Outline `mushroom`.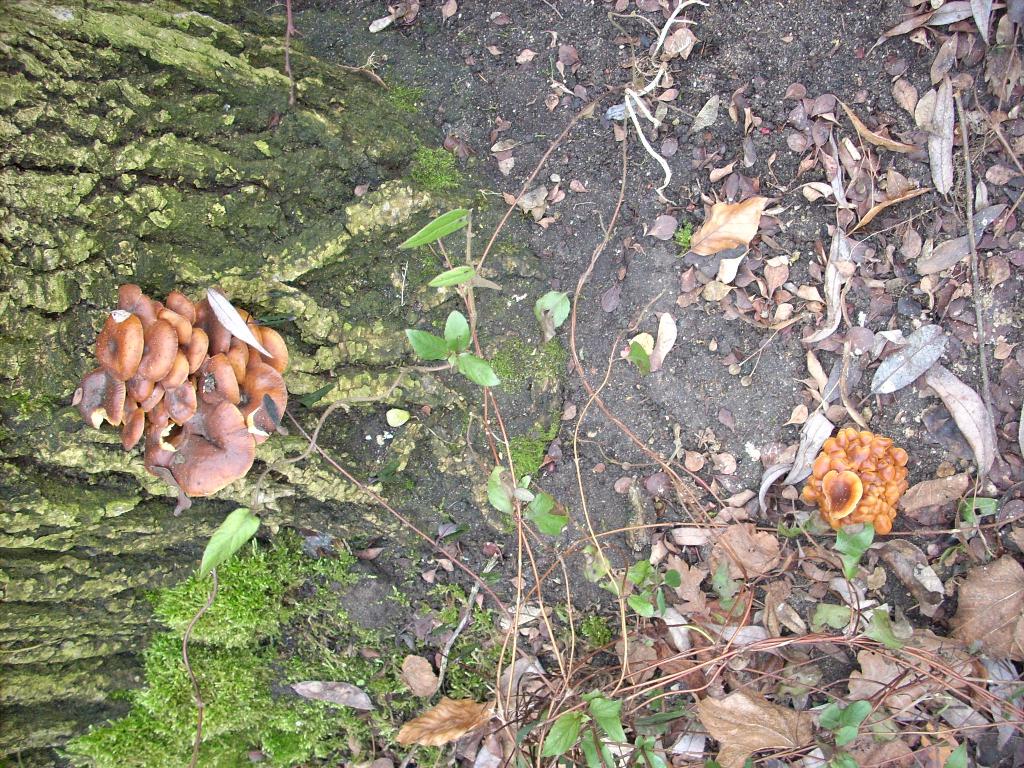
Outline: locate(804, 420, 911, 545).
